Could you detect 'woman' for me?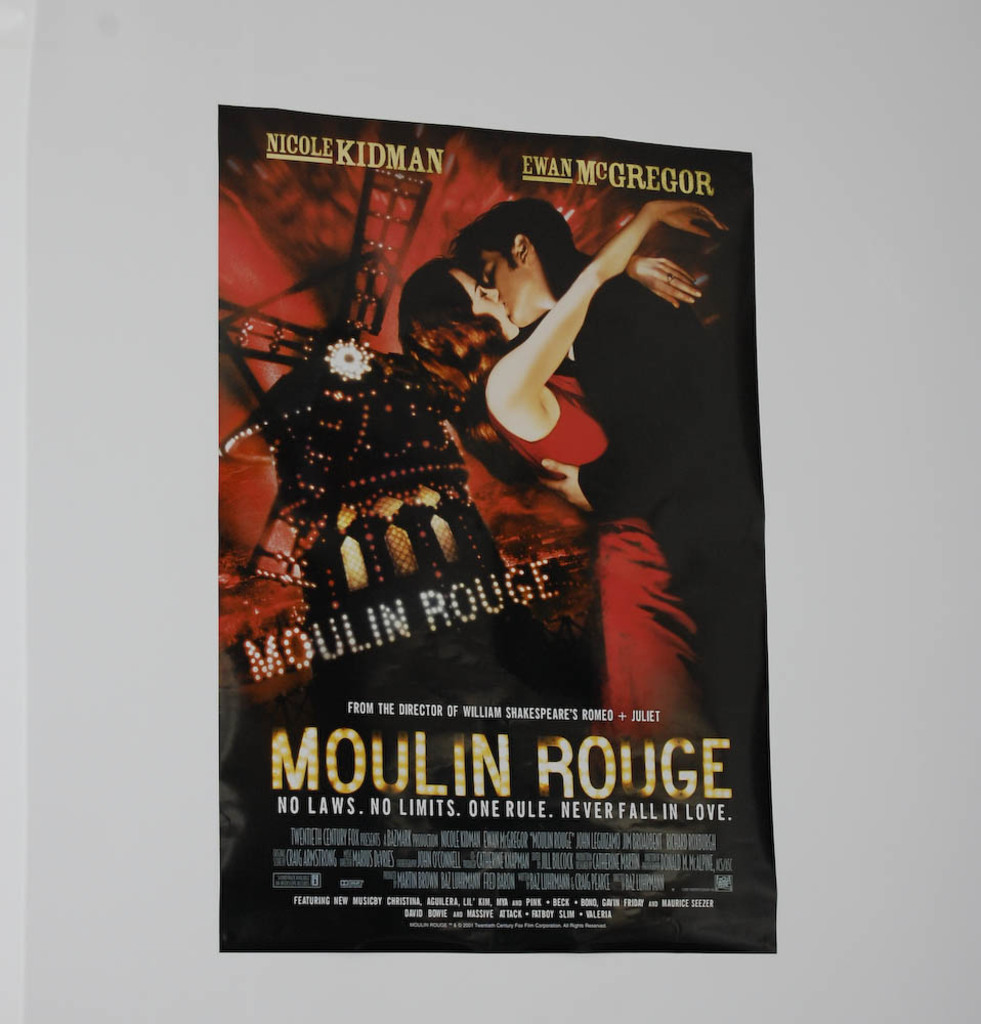
Detection result: (x1=392, y1=197, x2=731, y2=786).
